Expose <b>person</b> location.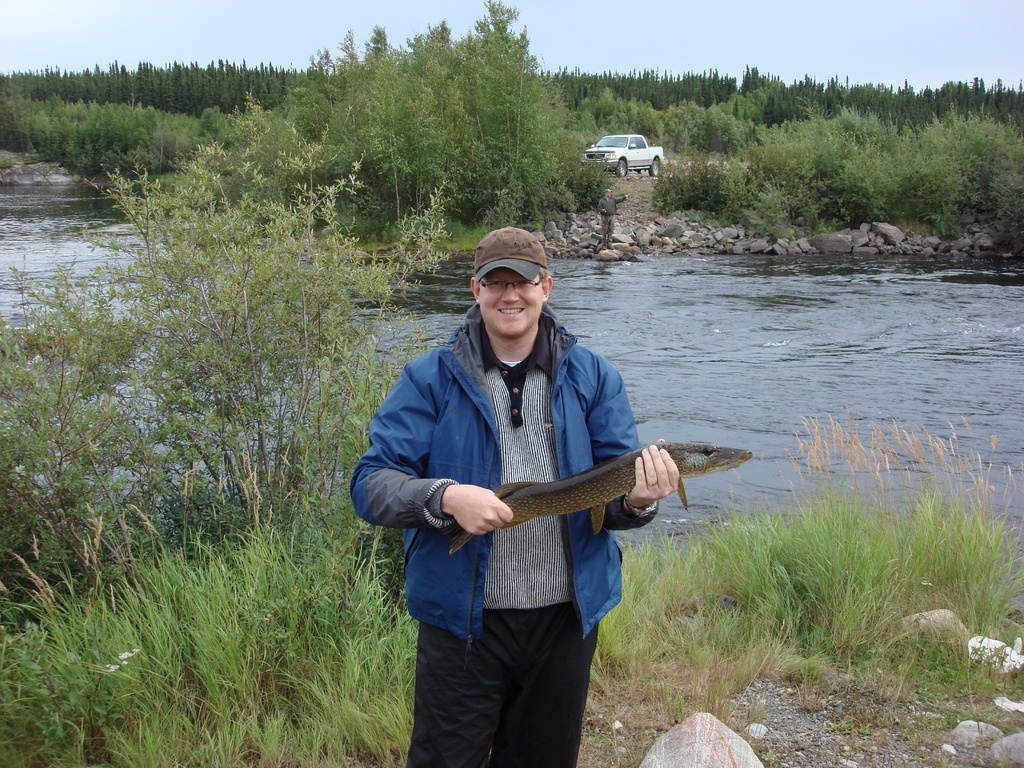
Exposed at detection(348, 228, 680, 767).
